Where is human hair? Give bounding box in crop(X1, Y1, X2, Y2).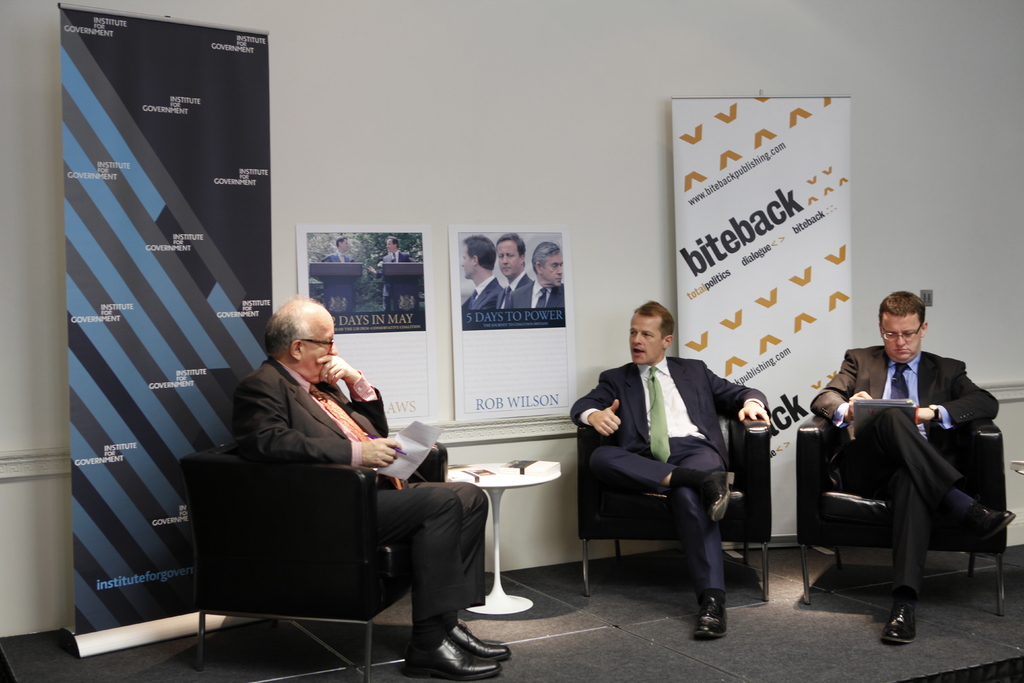
crop(877, 292, 925, 329).
